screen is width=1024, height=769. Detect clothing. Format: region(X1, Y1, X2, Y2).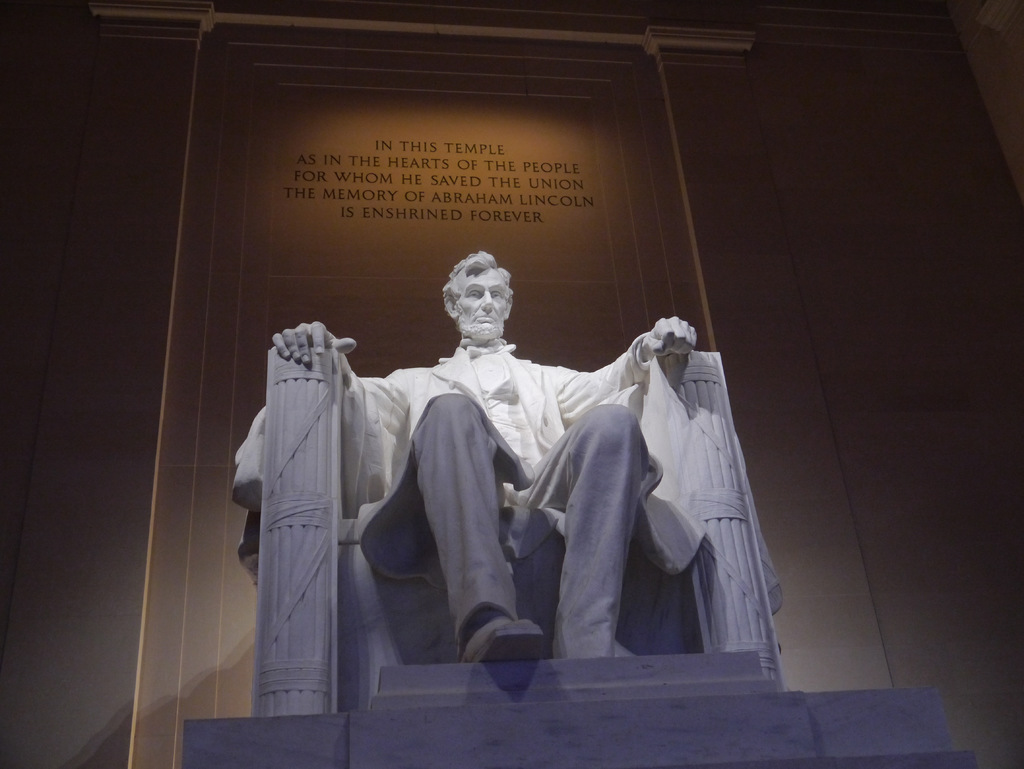
region(232, 336, 708, 660).
